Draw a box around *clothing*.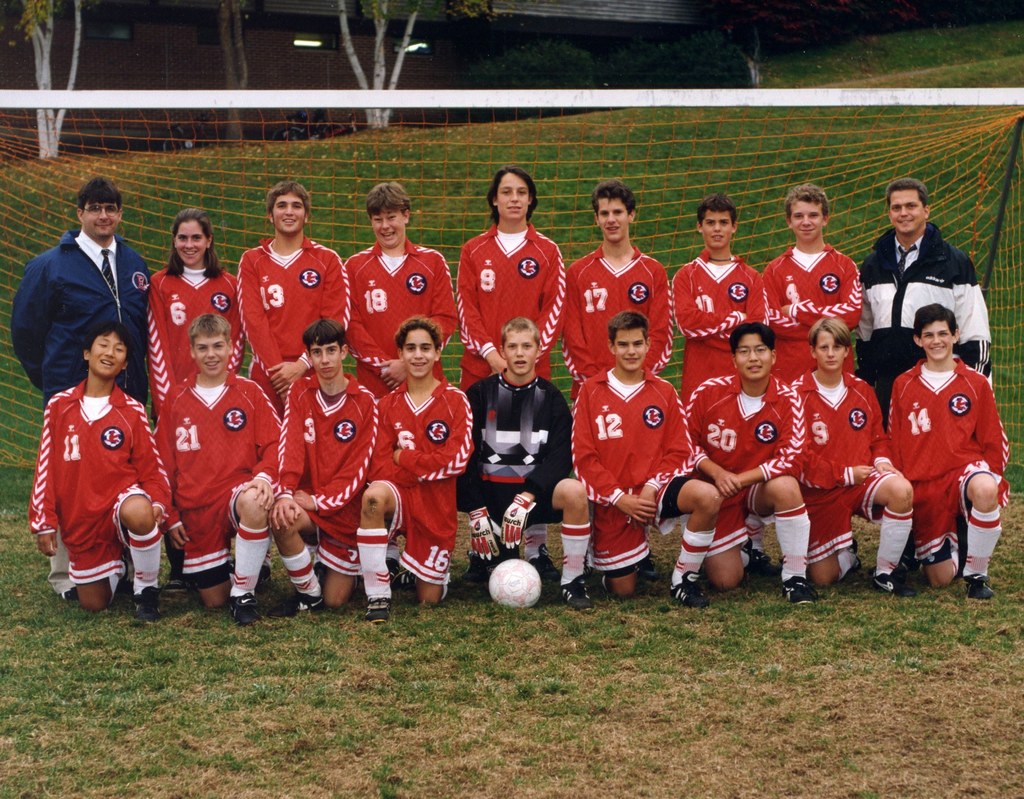
box(26, 382, 170, 583).
